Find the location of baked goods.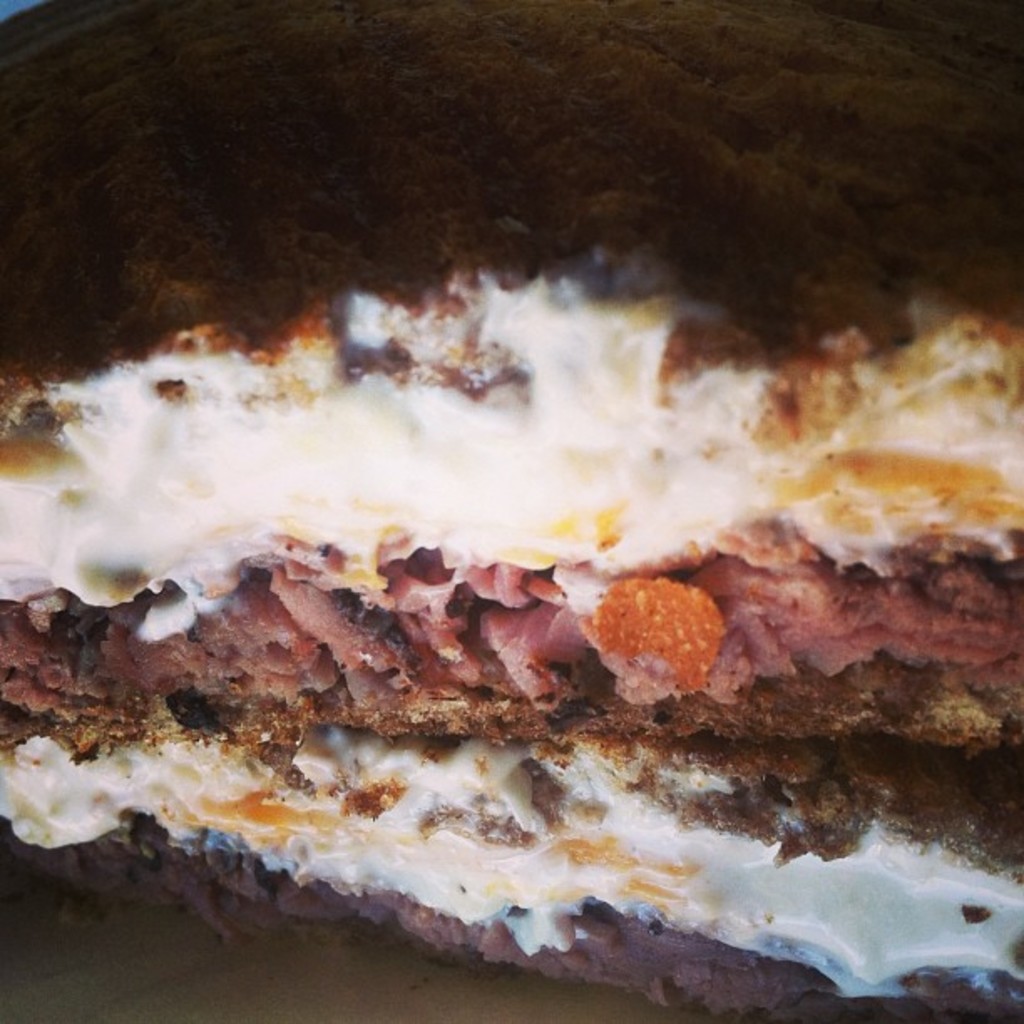
Location: (0, 0, 1022, 1022).
